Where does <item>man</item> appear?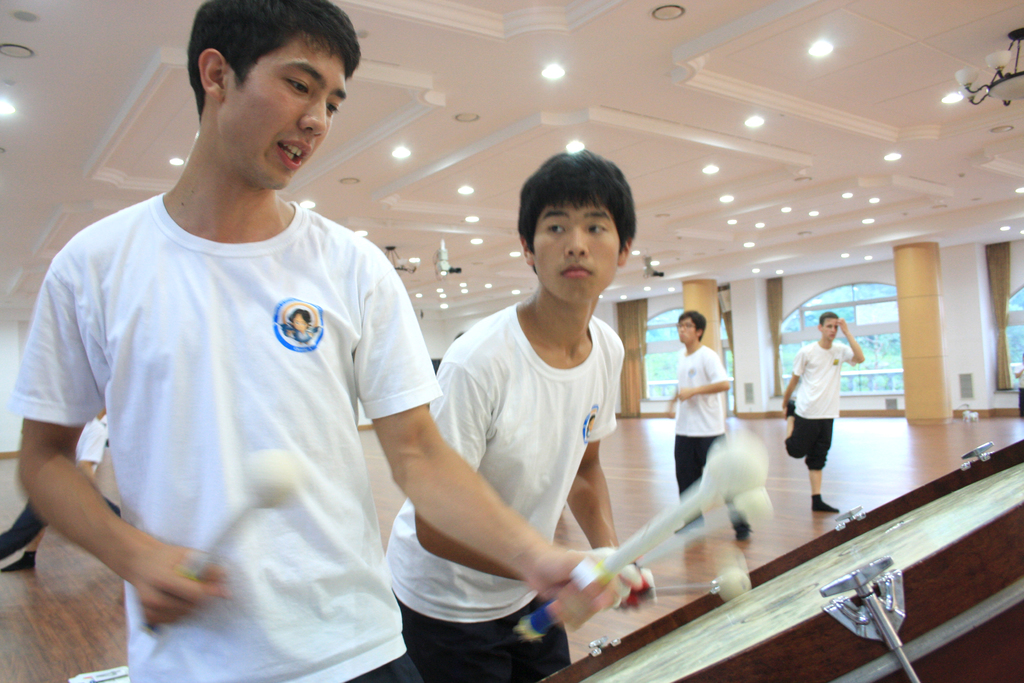
Appears at box(657, 300, 719, 505).
